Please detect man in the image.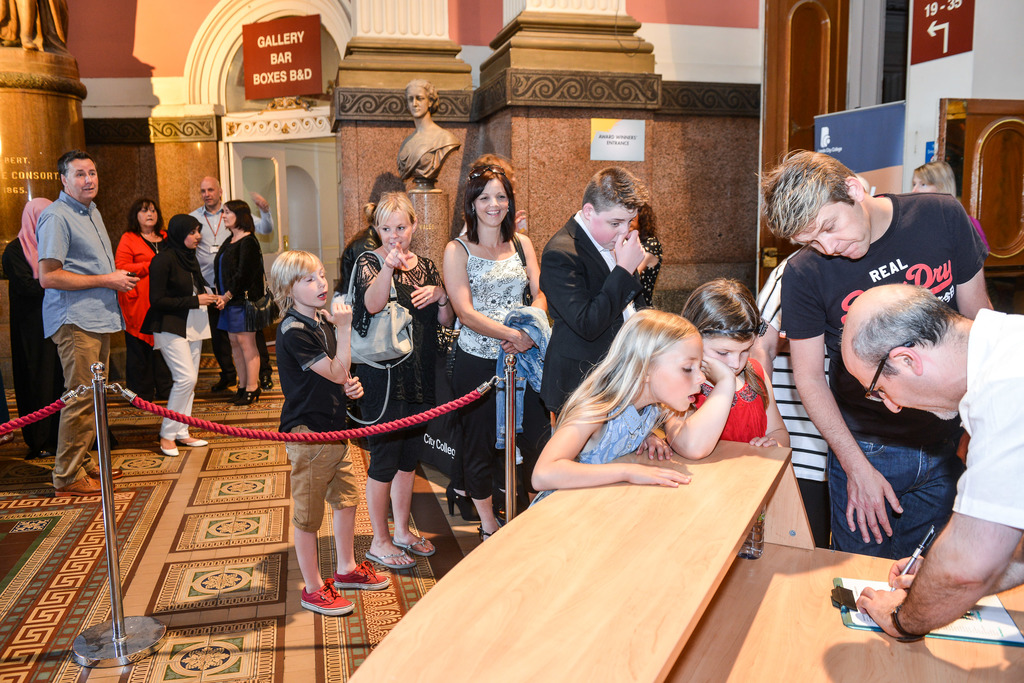
19/148/131/440.
